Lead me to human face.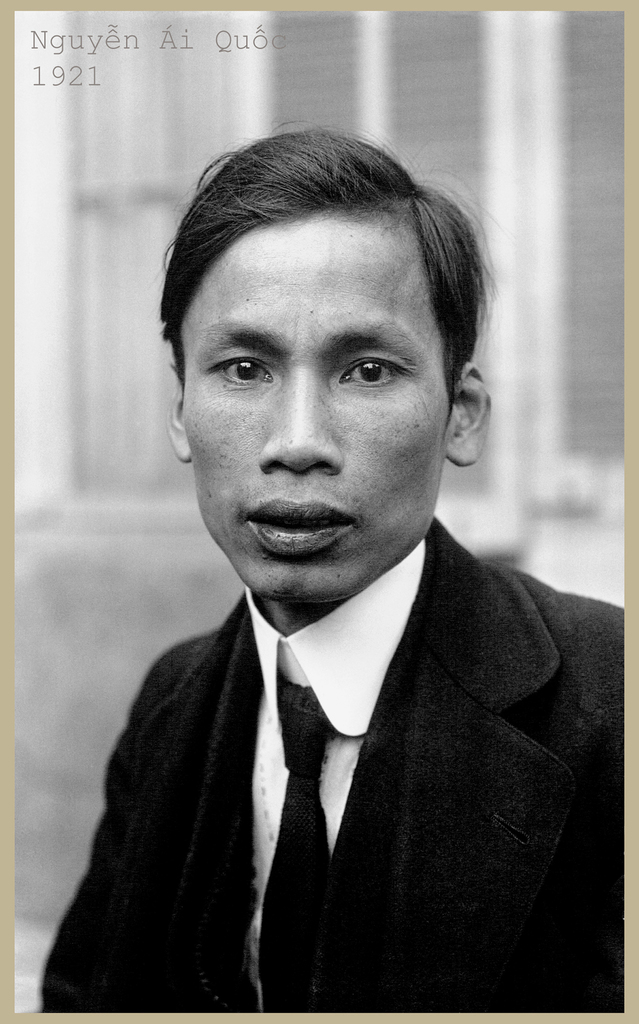
Lead to [x1=179, y1=209, x2=451, y2=593].
